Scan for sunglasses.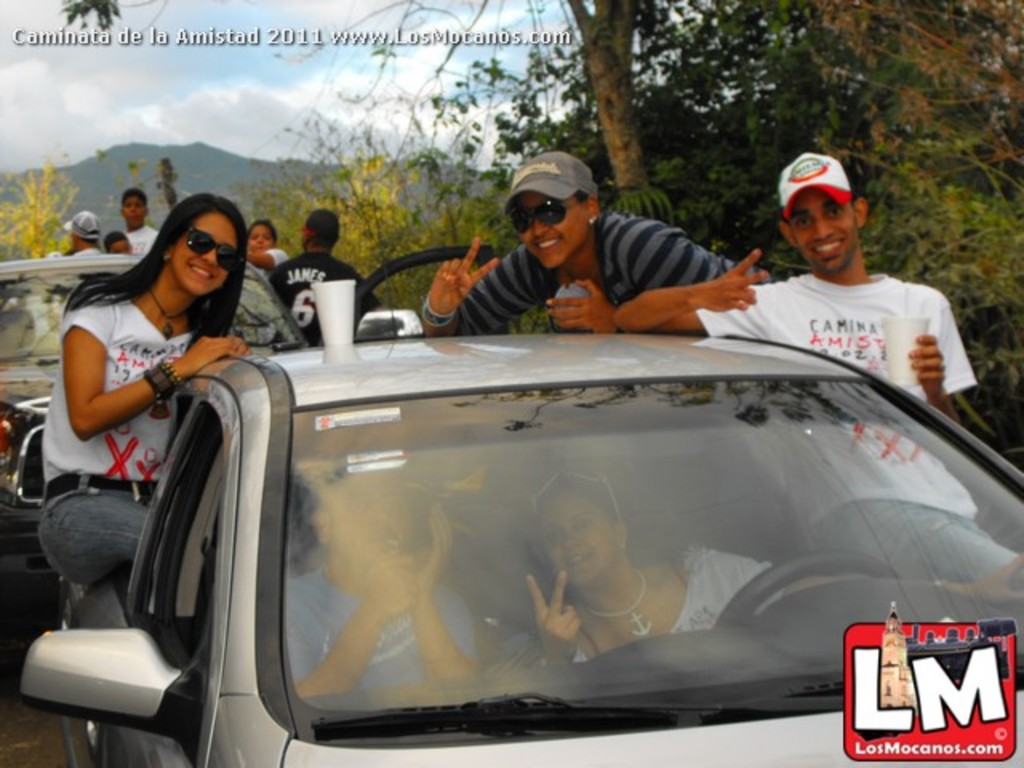
Scan result: [512,200,589,238].
